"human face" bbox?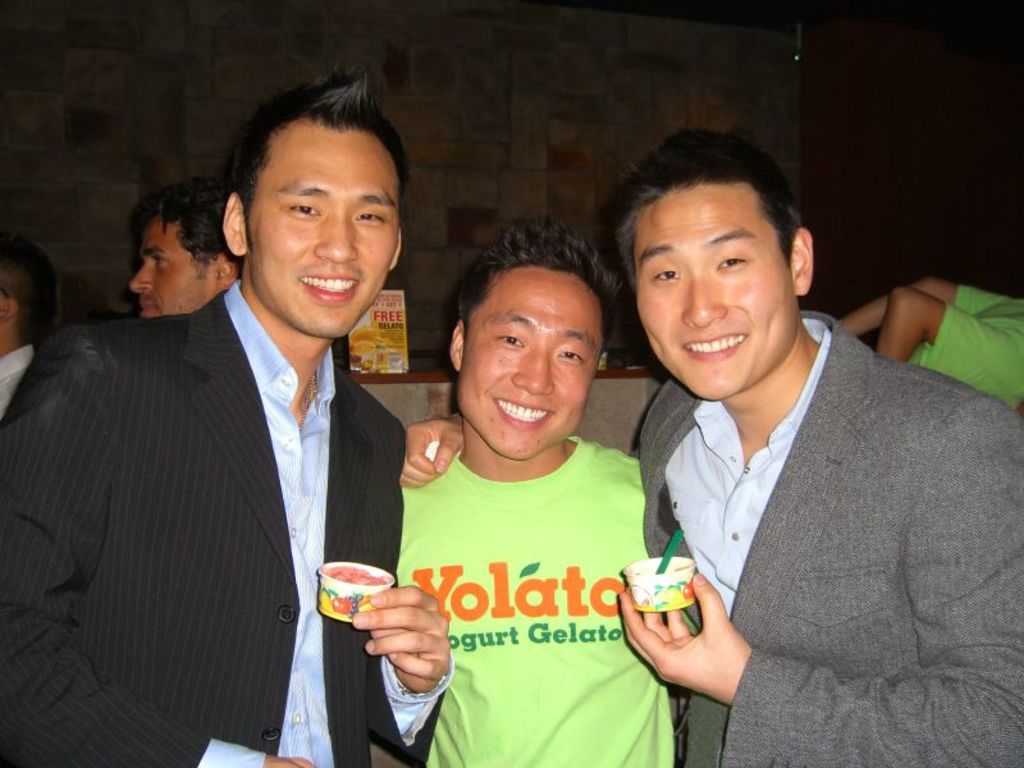
box=[246, 128, 404, 337]
